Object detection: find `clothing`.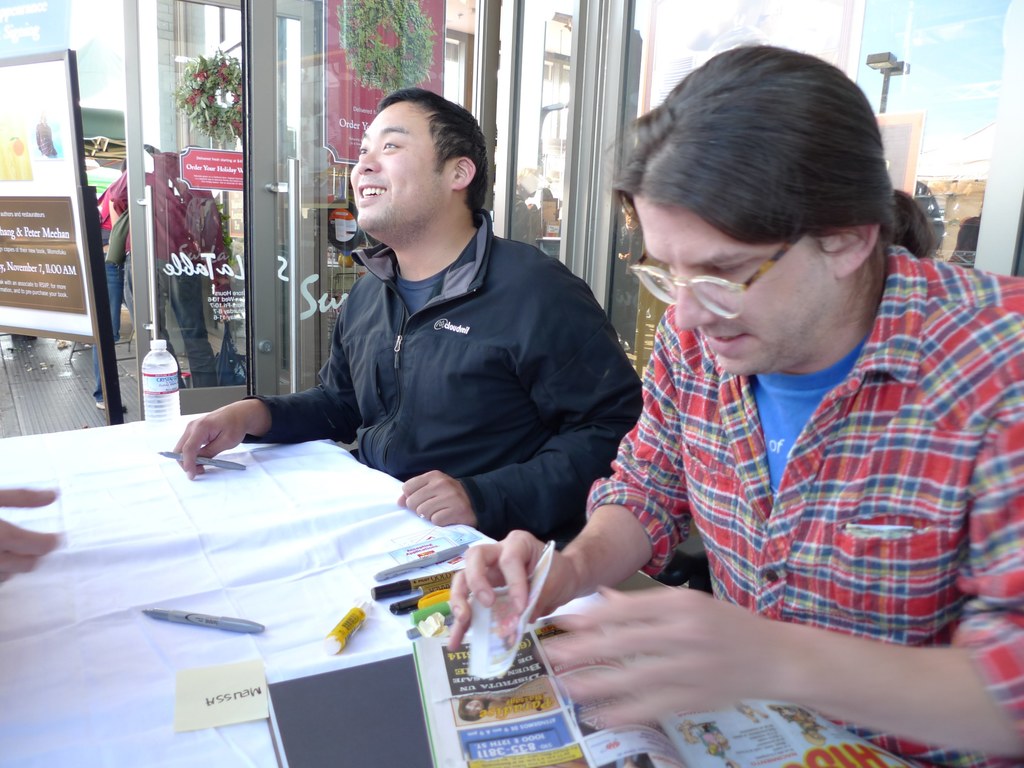
{"left": 476, "top": 697, "right": 493, "bottom": 717}.
